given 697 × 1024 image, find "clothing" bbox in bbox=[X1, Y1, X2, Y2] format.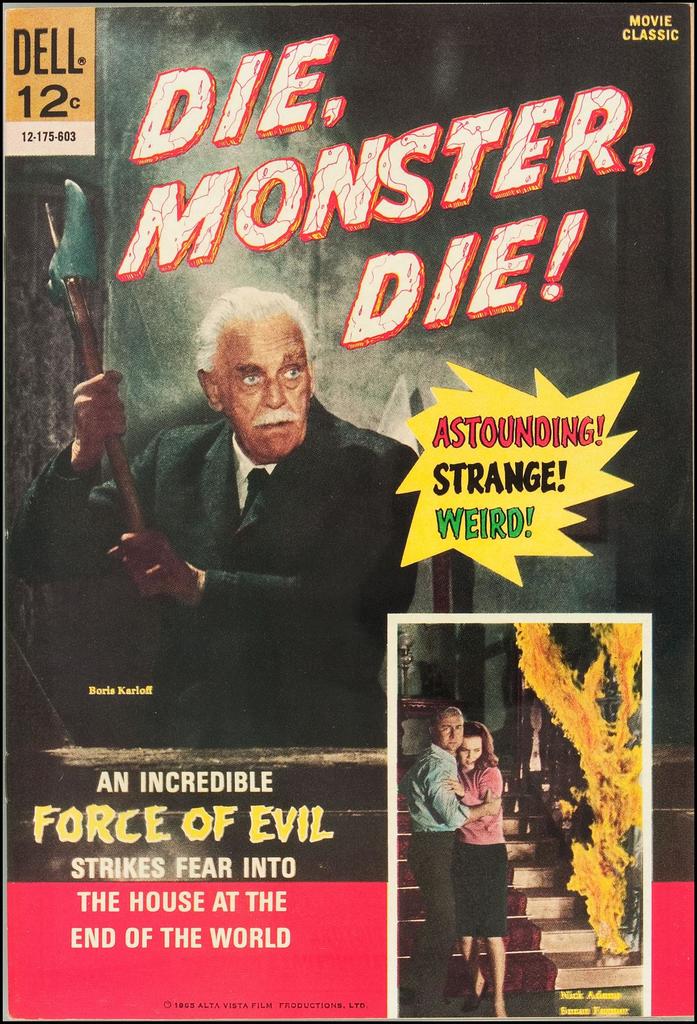
bbox=[405, 738, 470, 989].
